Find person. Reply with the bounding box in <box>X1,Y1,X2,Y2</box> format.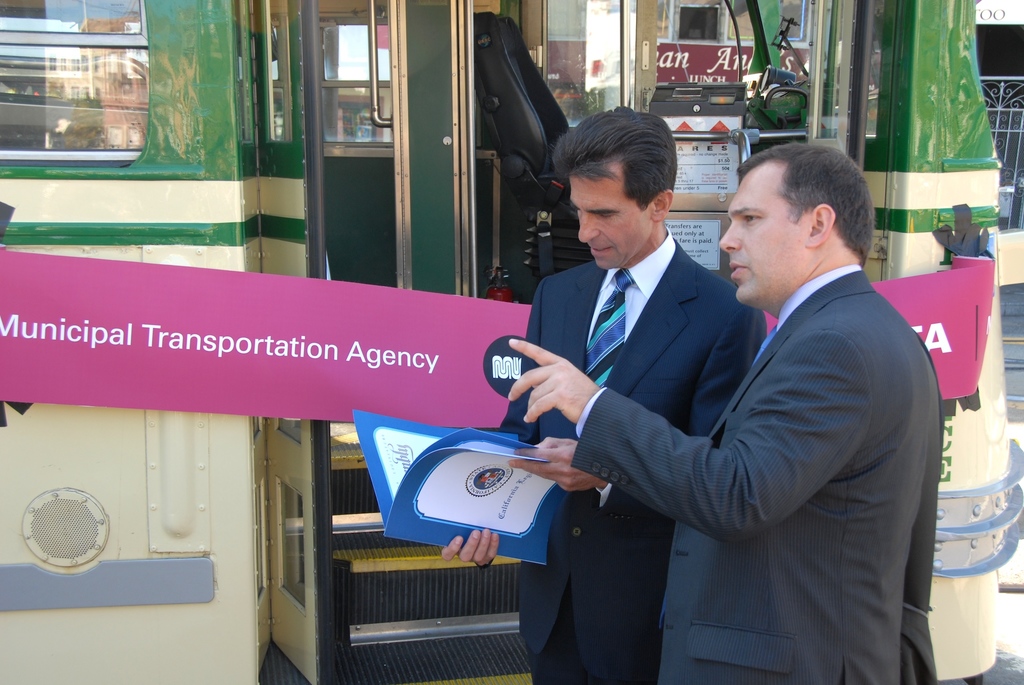
<box>443,107,770,684</box>.
